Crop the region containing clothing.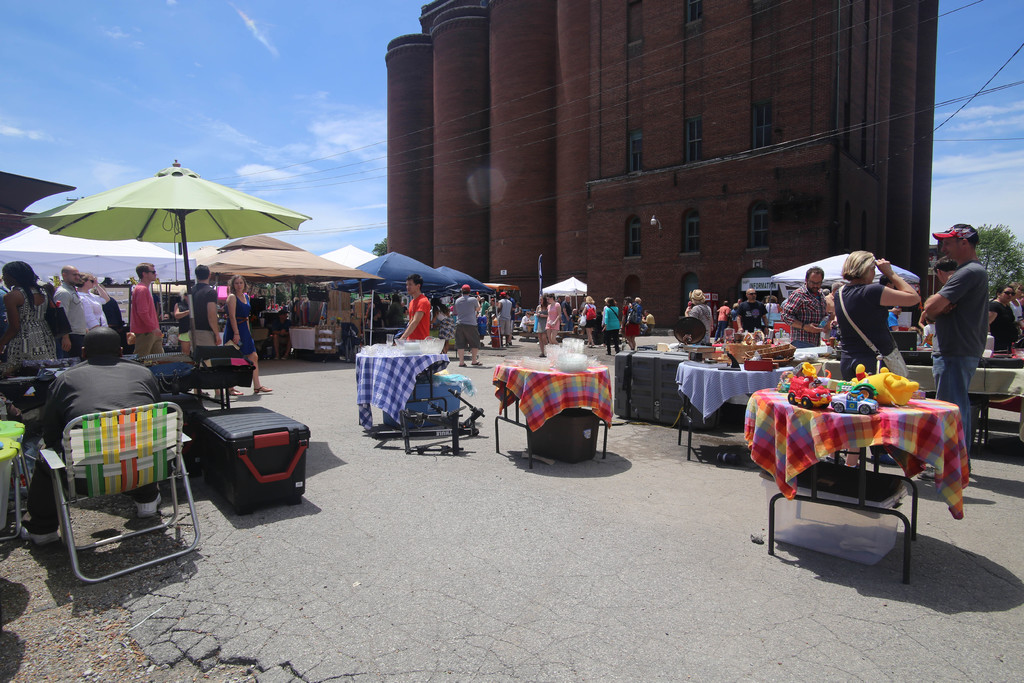
Crop region: <region>735, 300, 767, 330</region>.
